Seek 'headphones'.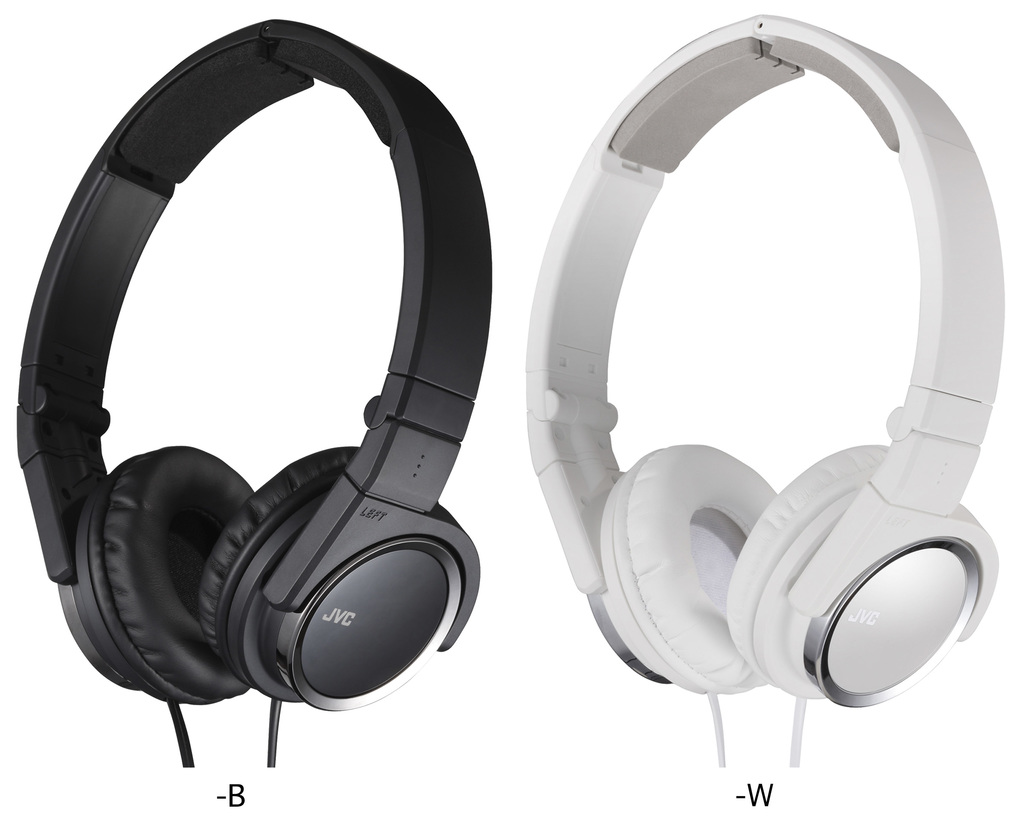
Rect(12, 9, 480, 707).
